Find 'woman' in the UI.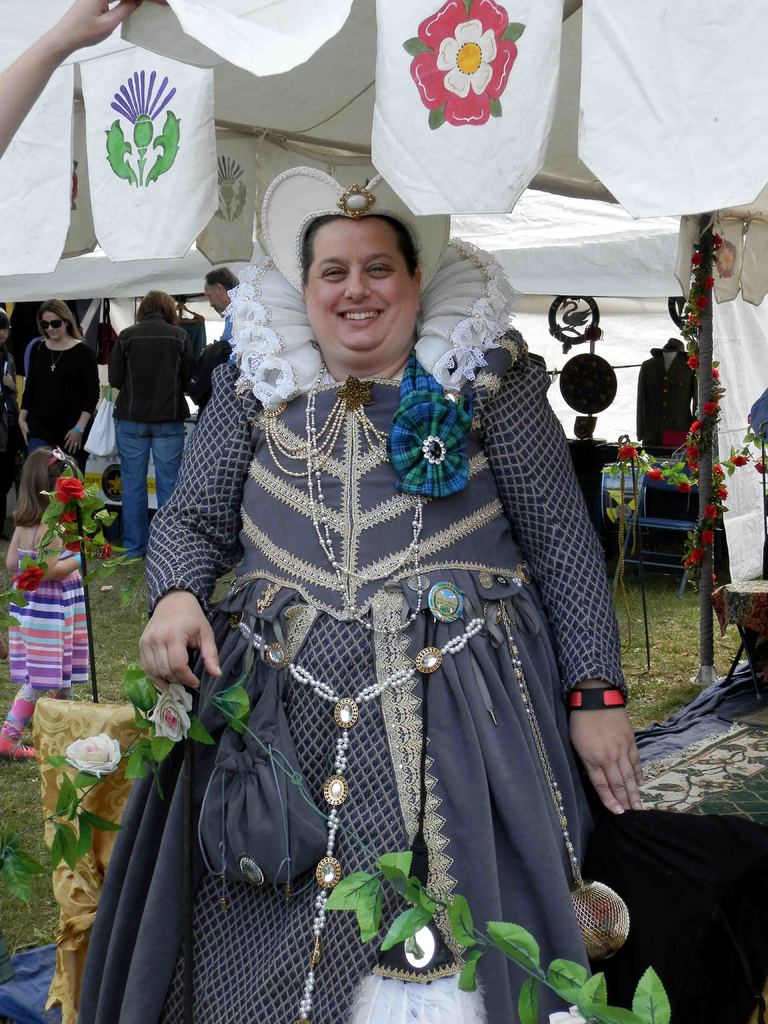
UI element at box(72, 158, 645, 1023).
